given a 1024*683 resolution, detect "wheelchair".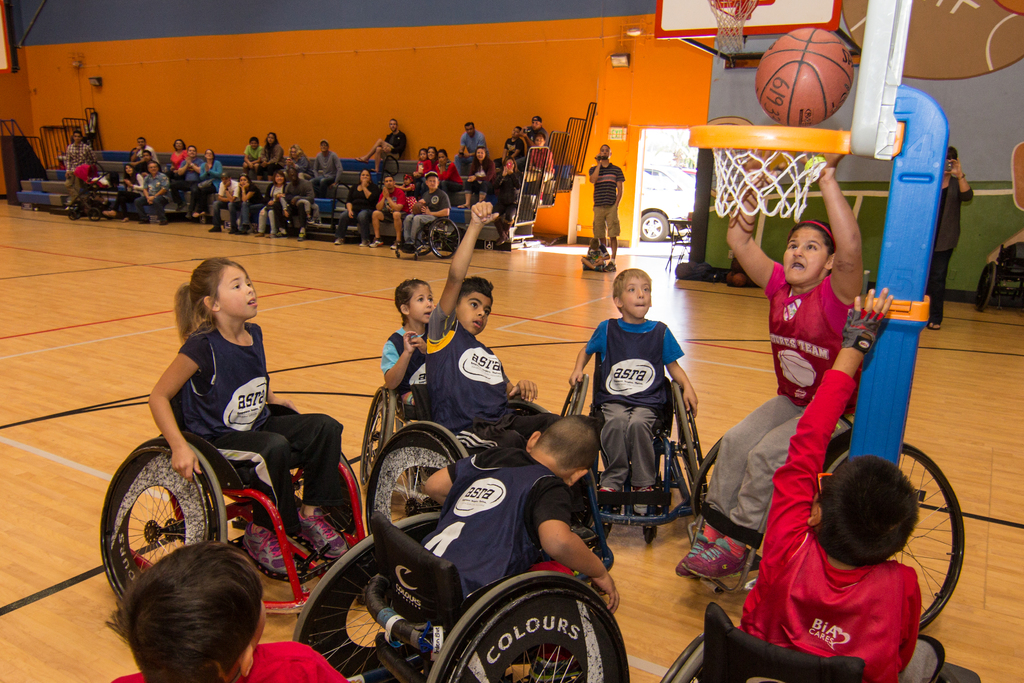
[x1=291, y1=511, x2=633, y2=682].
